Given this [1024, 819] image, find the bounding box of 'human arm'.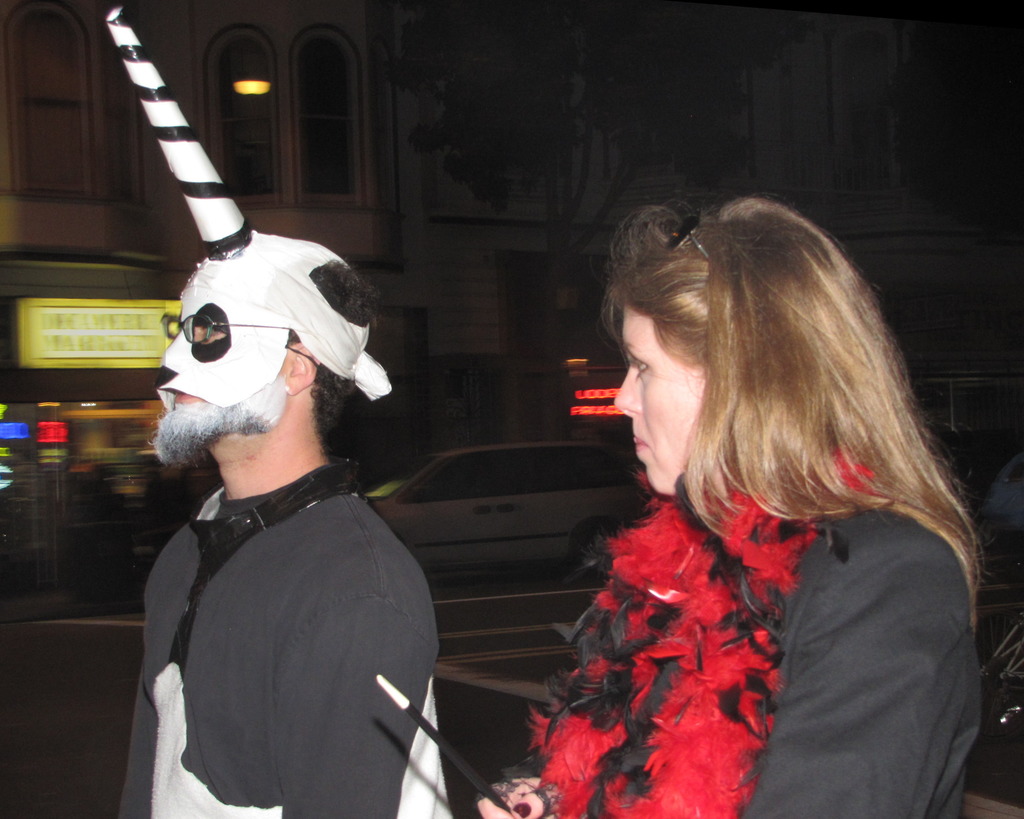
x1=470 y1=764 x2=565 y2=818.
